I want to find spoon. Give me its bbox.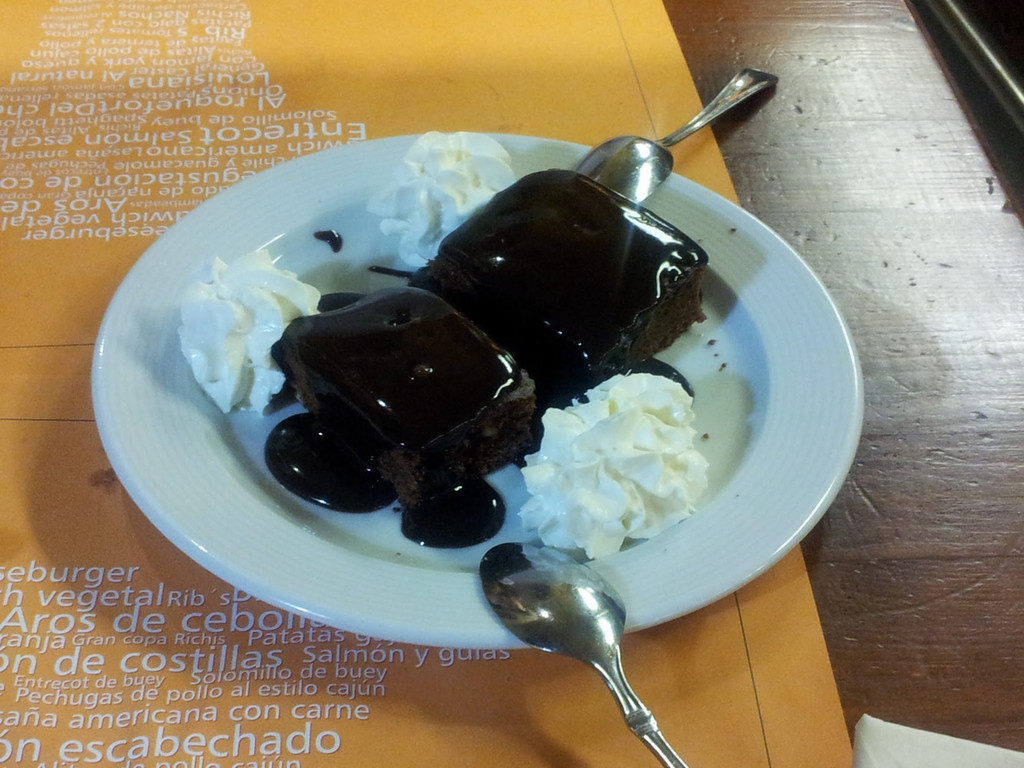
l=478, t=542, r=690, b=767.
